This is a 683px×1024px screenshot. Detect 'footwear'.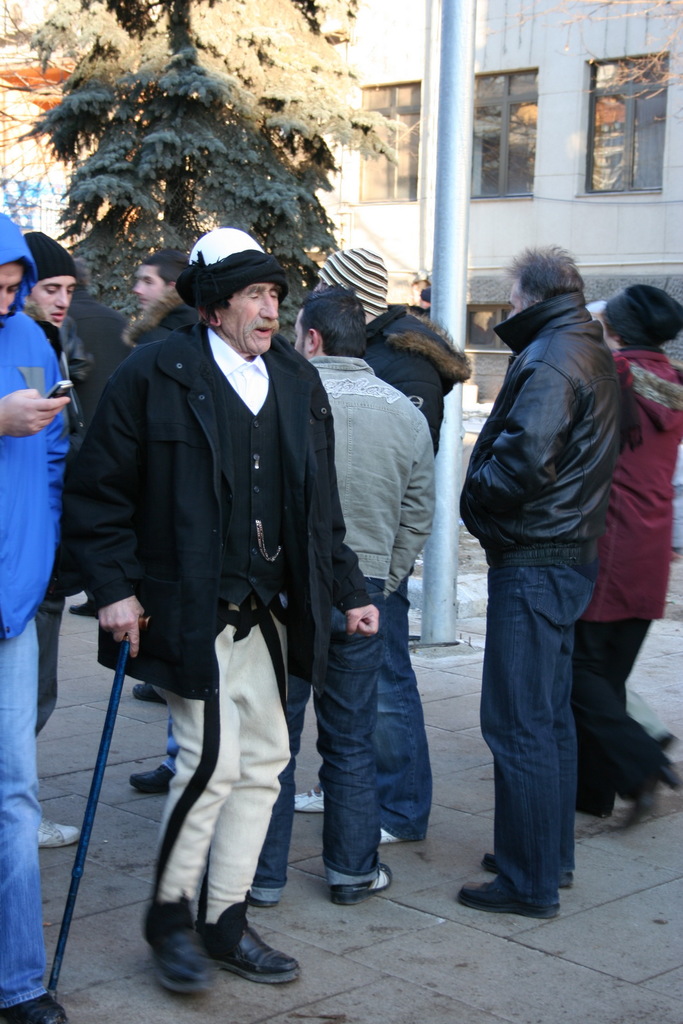
box(481, 852, 575, 889).
